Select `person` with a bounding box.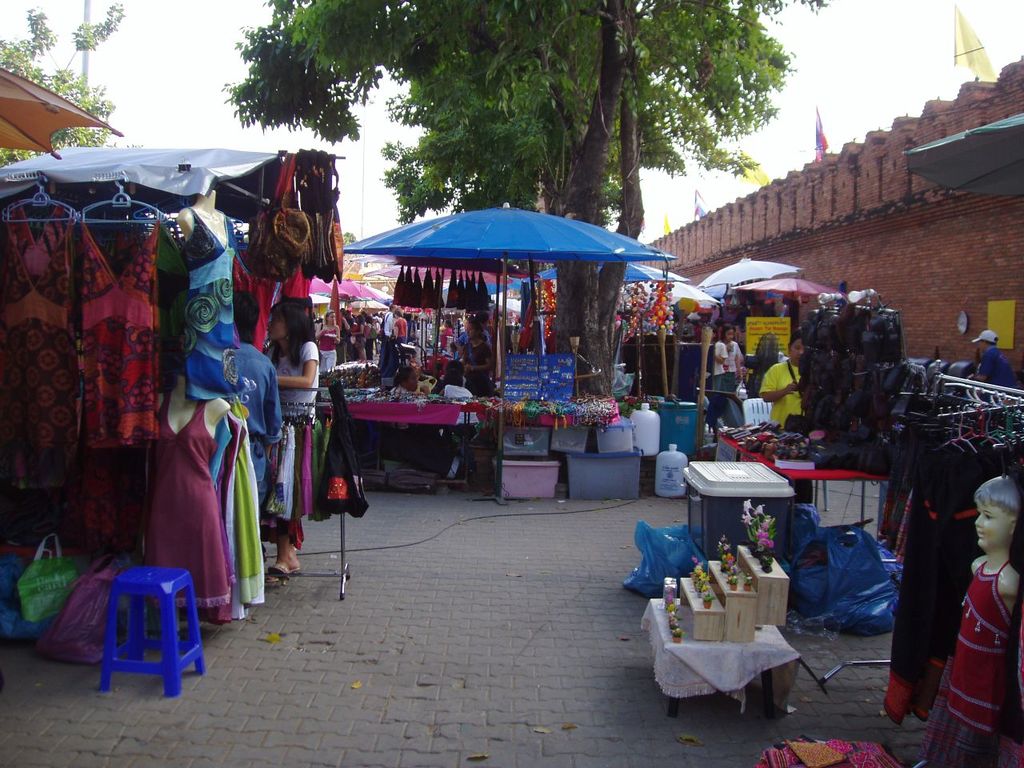
<region>218, 293, 282, 522</region>.
